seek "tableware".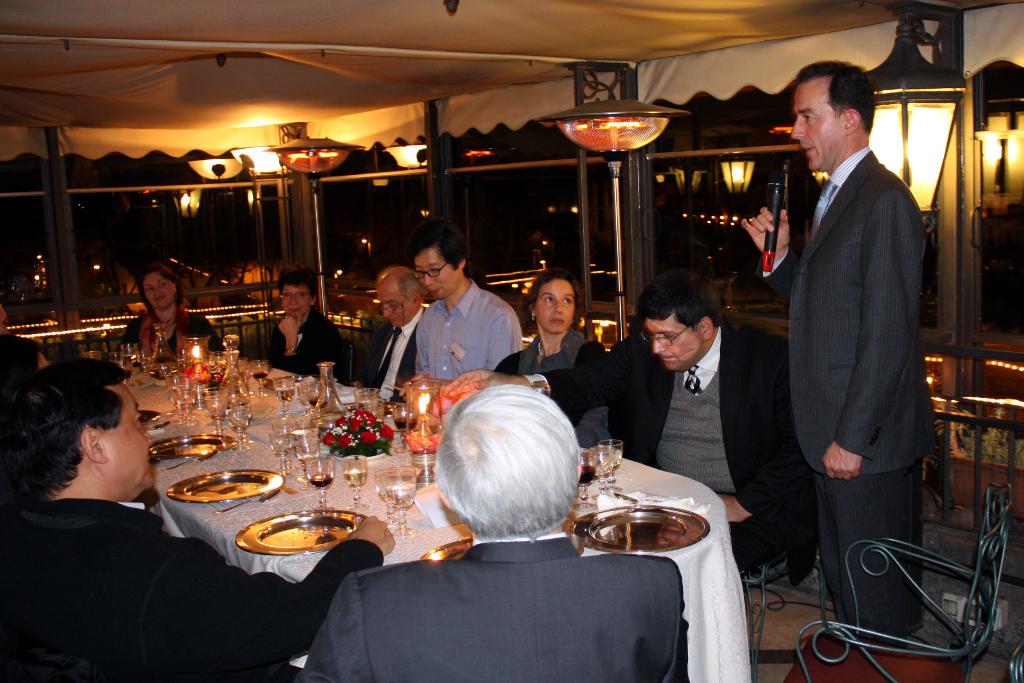
(303, 452, 335, 504).
